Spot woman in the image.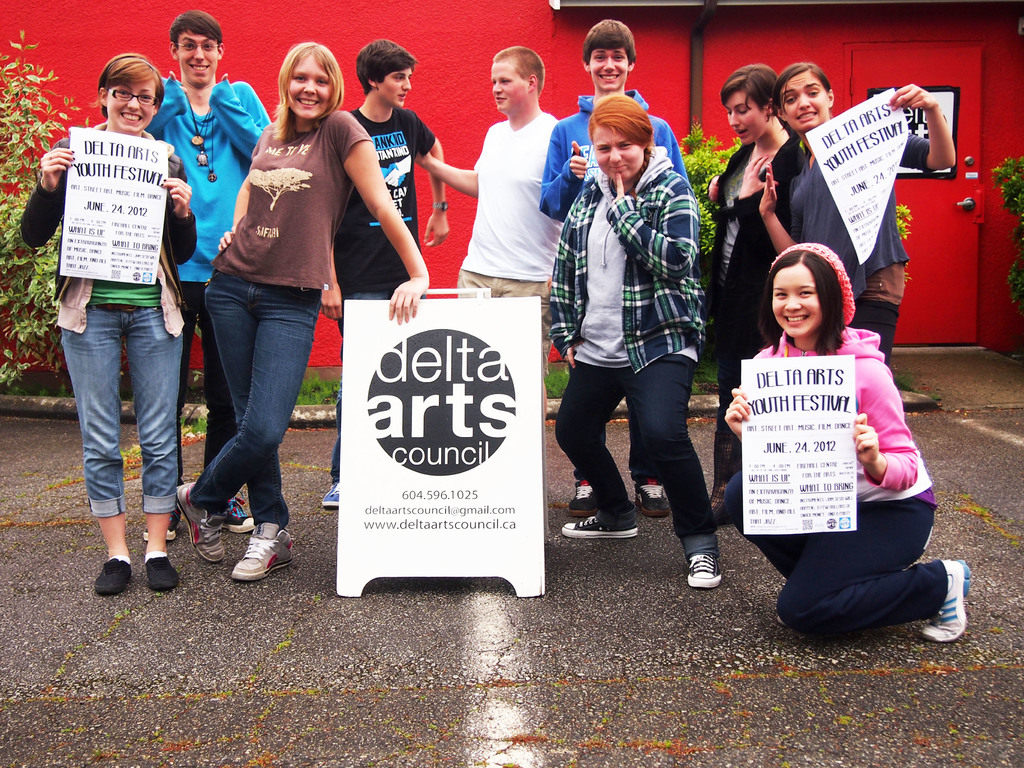
woman found at box(703, 63, 805, 519).
